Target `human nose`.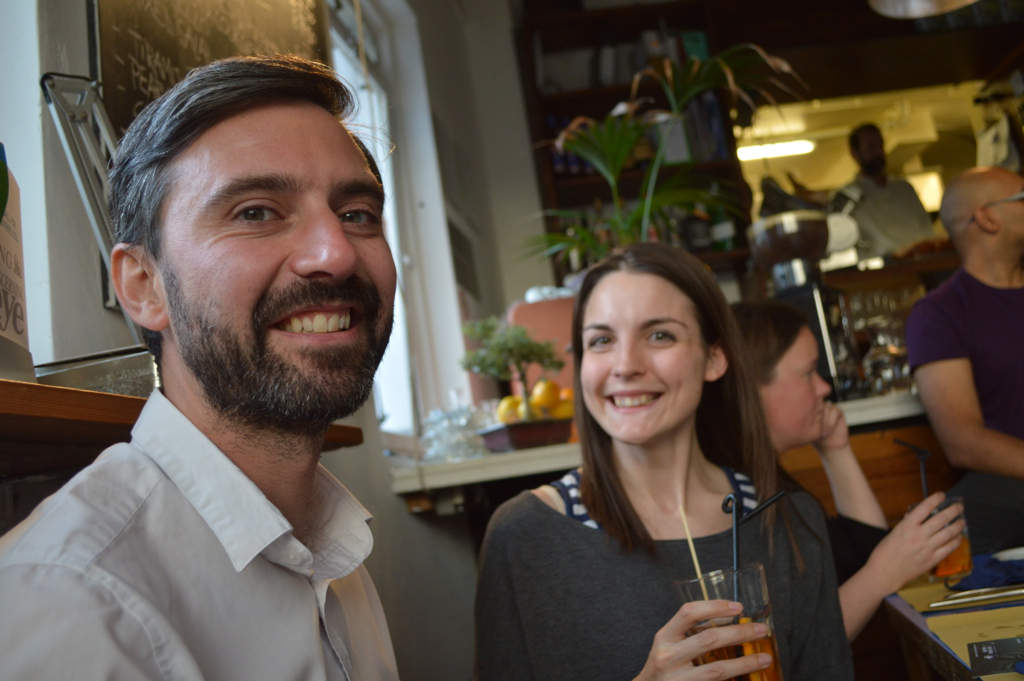
Target region: 615,340,646,377.
